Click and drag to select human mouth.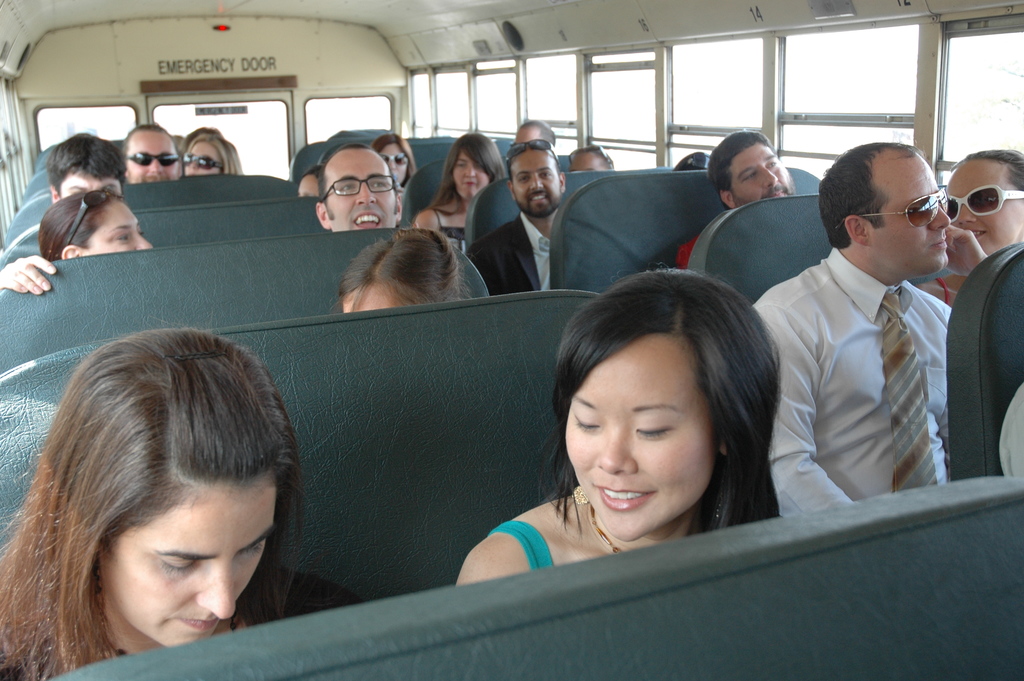
Selection: region(972, 231, 986, 238).
